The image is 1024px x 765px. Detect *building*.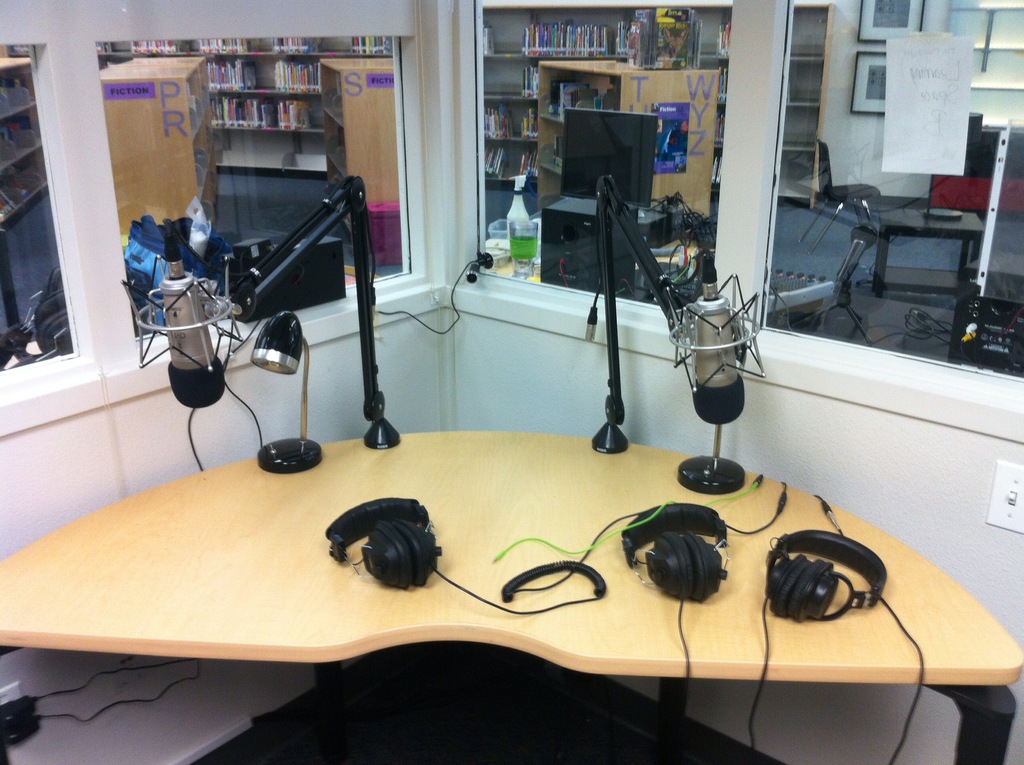
Detection: Rect(0, 0, 1023, 764).
